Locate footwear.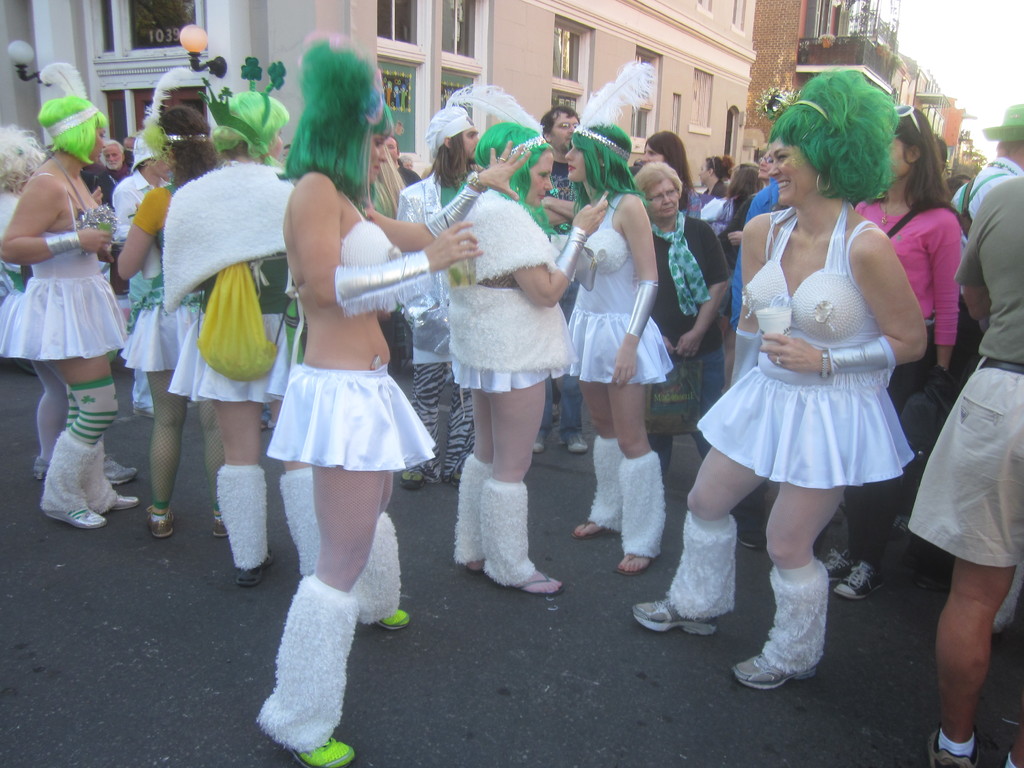
Bounding box: <box>401,466,427,487</box>.
